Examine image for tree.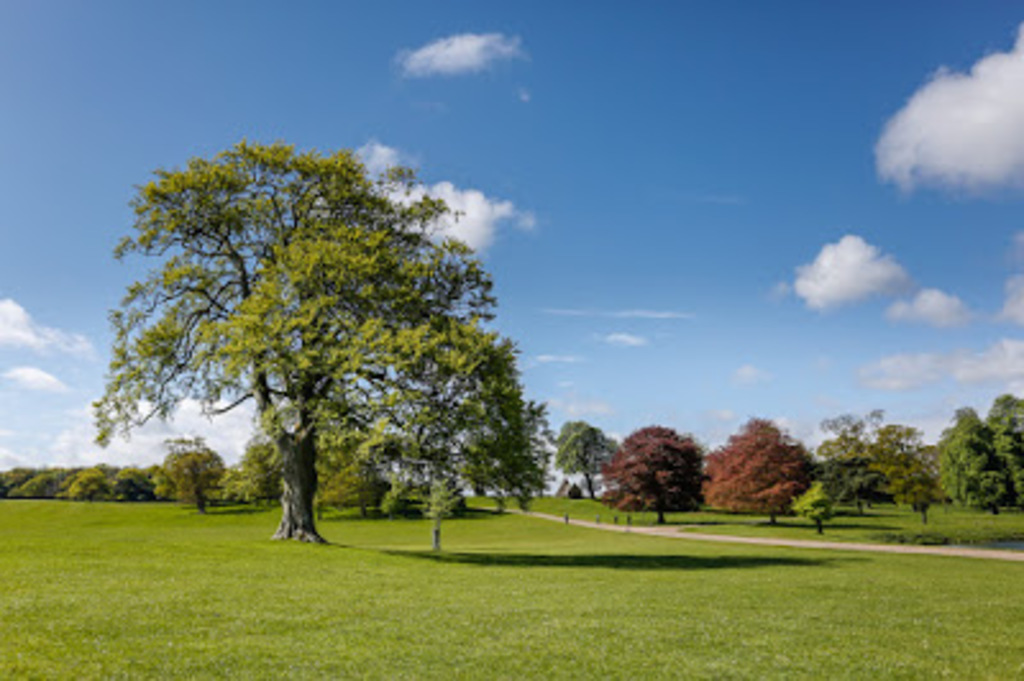
Examination result: bbox=(384, 461, 420, 515).
